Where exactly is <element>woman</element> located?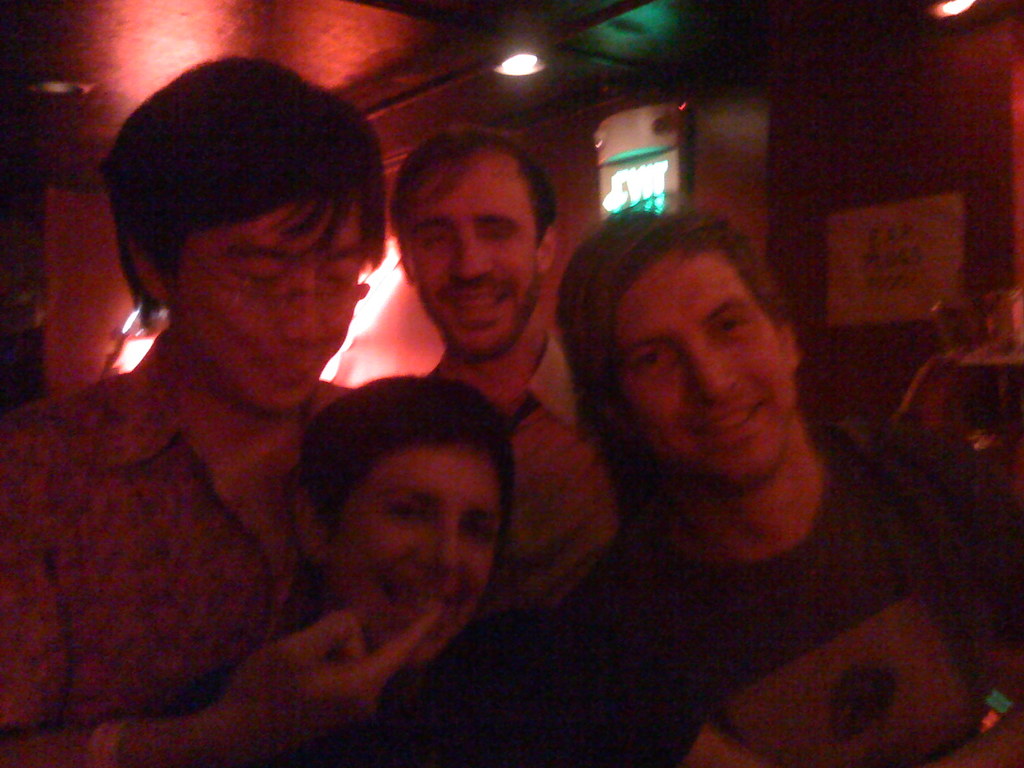
Its bounding box is bbox=(191, 369, 776, 767).
